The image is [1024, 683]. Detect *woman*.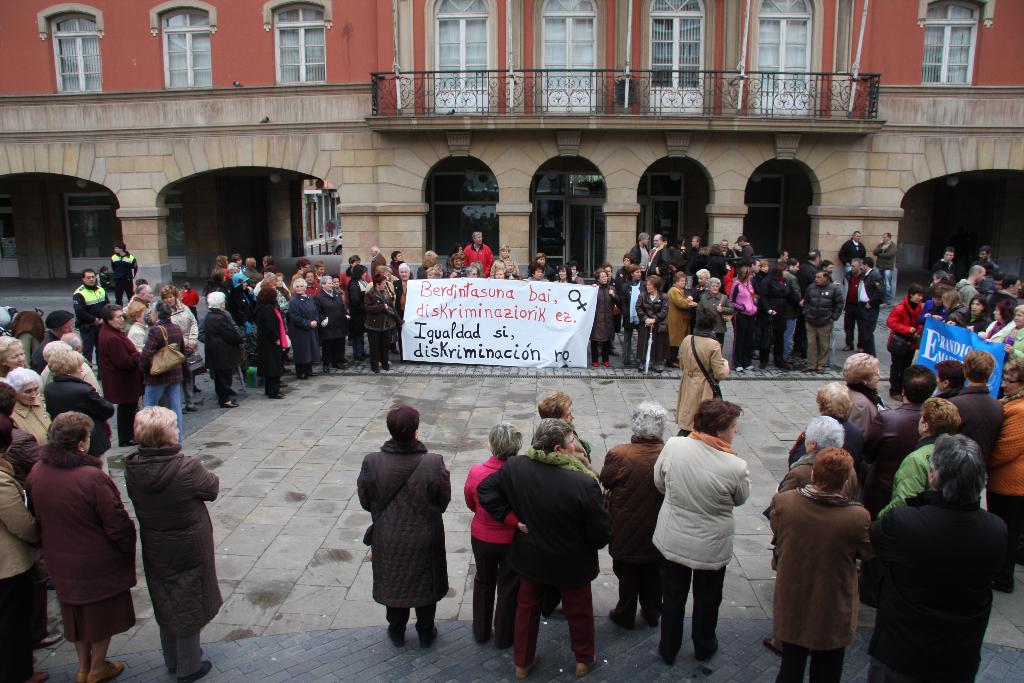
Detection: bbox(159, 283, 198, 415).
